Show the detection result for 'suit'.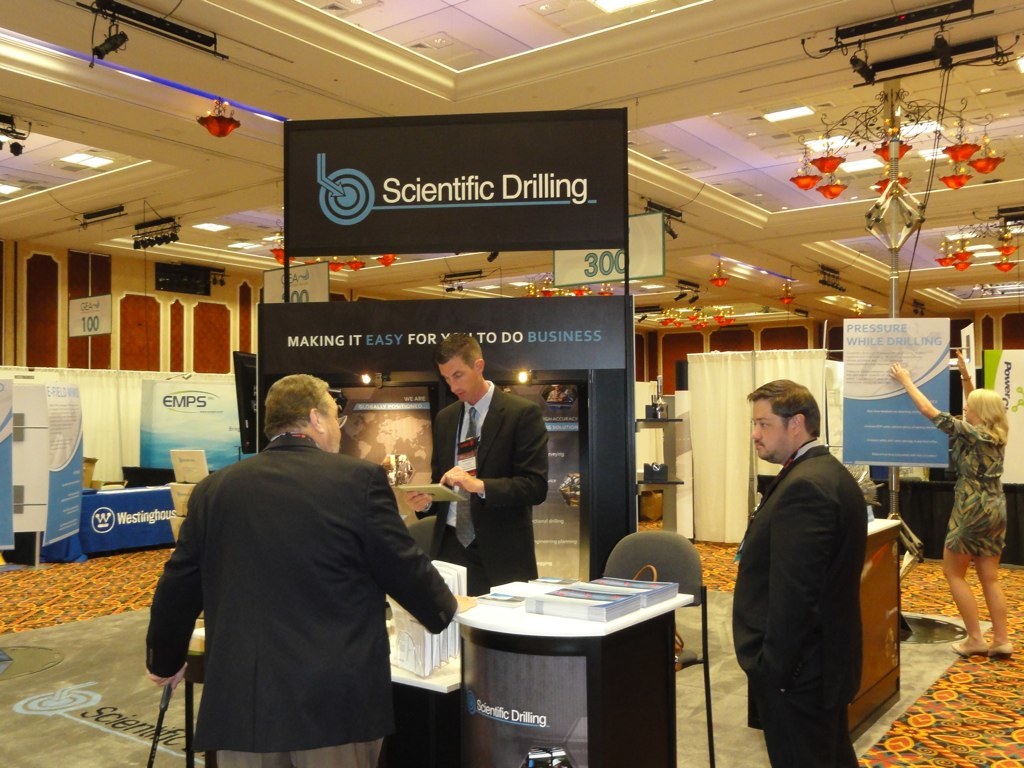
(x1=415, y1=378, x2=551, y2=596).
